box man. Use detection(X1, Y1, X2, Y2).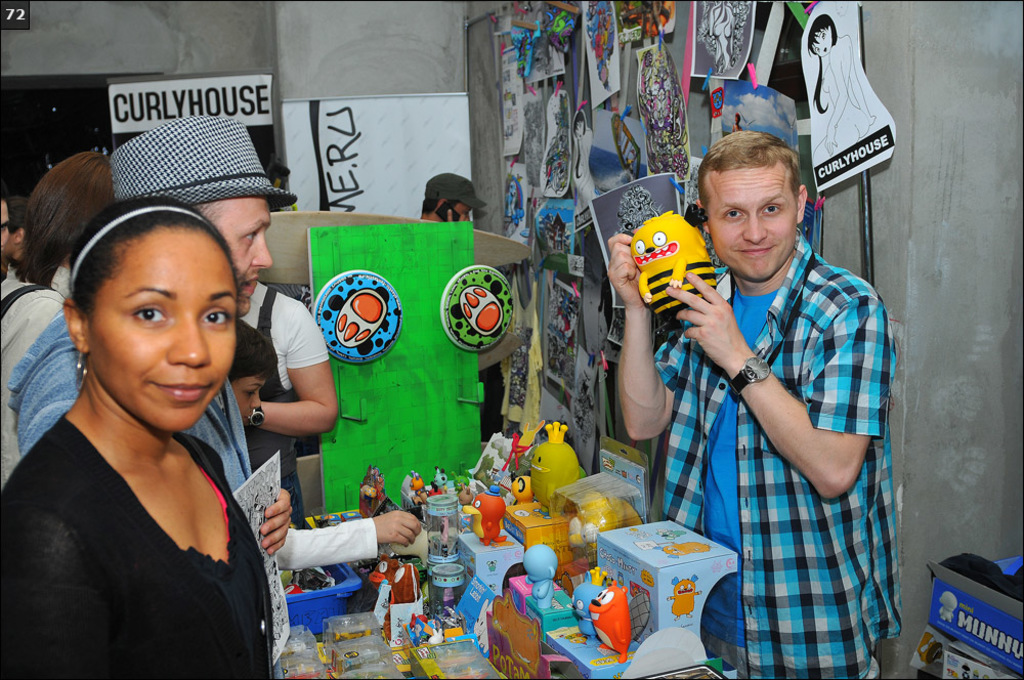
detection(13, 122, 295, 669).
